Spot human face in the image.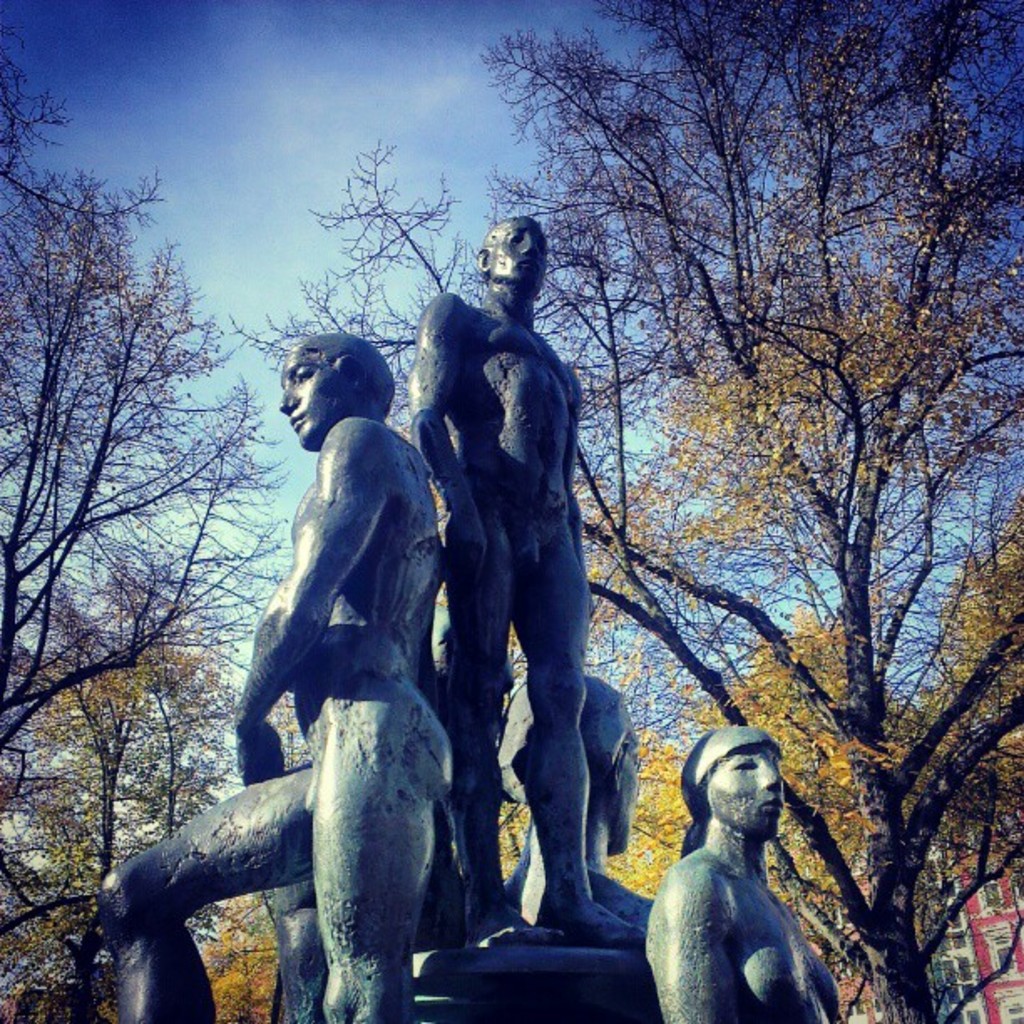
human face found at bbox(490, 219, 549, 294).
